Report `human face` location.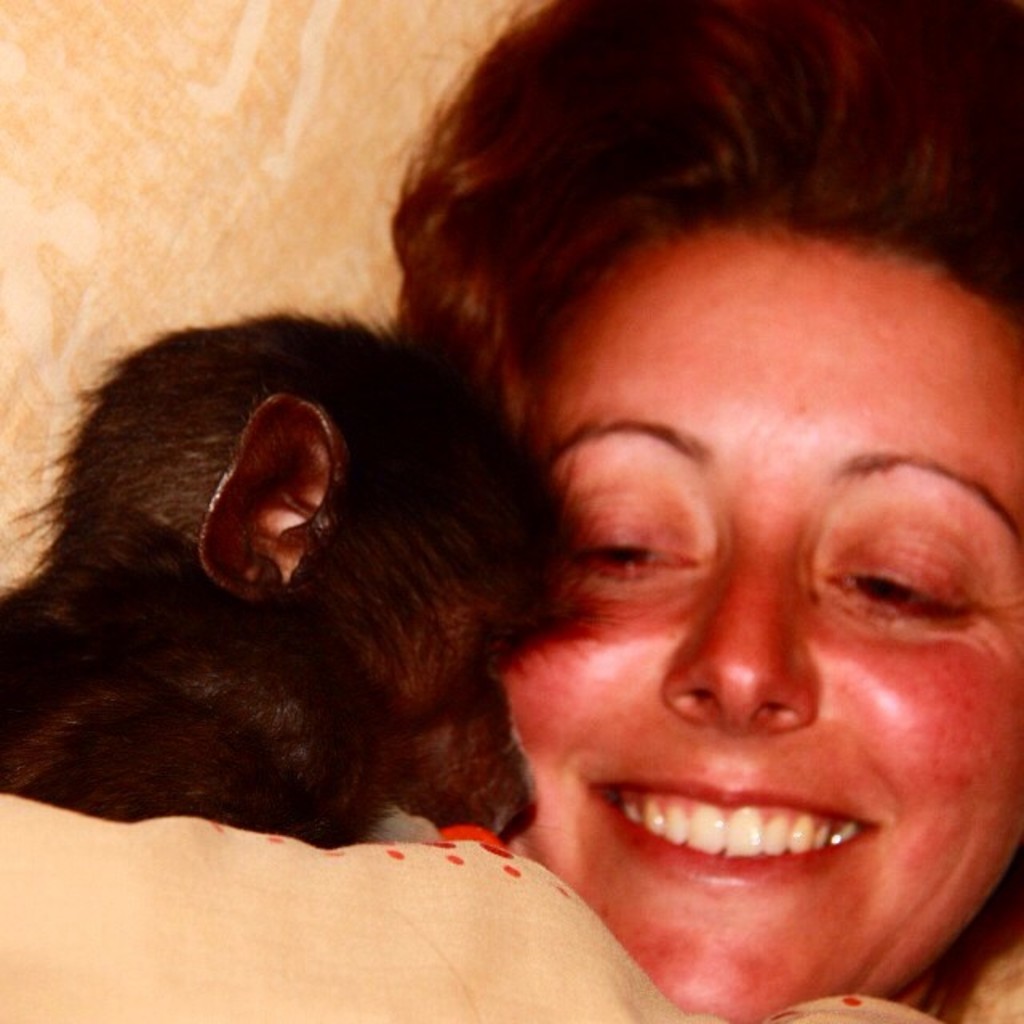
Report: [496, 245, 1022, 1022].
